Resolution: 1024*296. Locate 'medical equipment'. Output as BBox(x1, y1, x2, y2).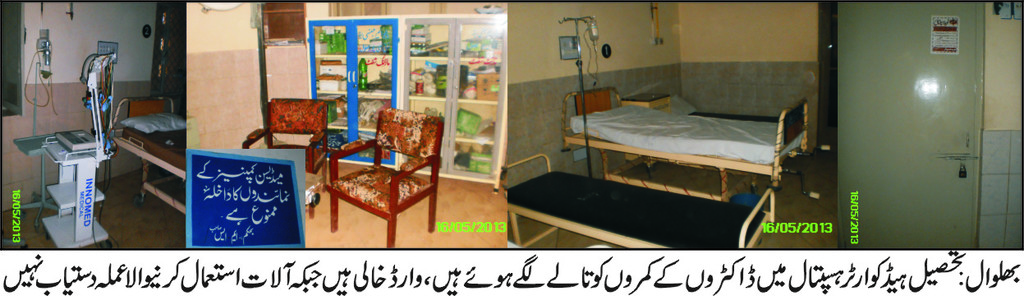
BBox(556, 15, 602, 178).
